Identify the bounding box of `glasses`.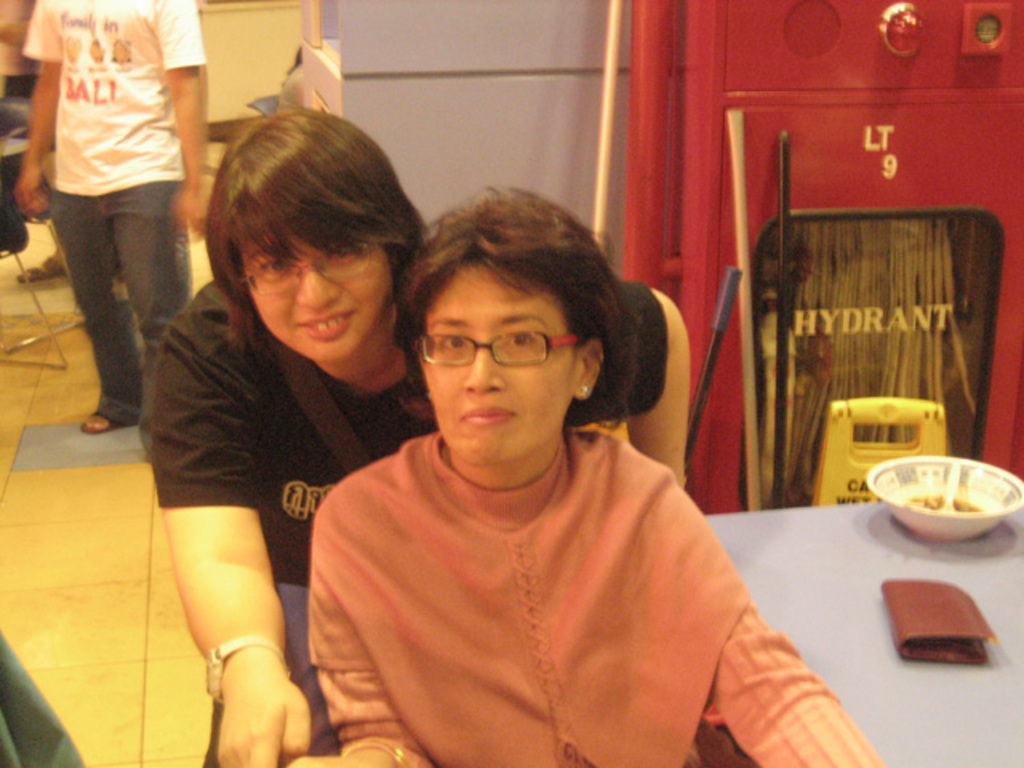
pyautogui.locateOnScreen(424, 325, 579, 378).
